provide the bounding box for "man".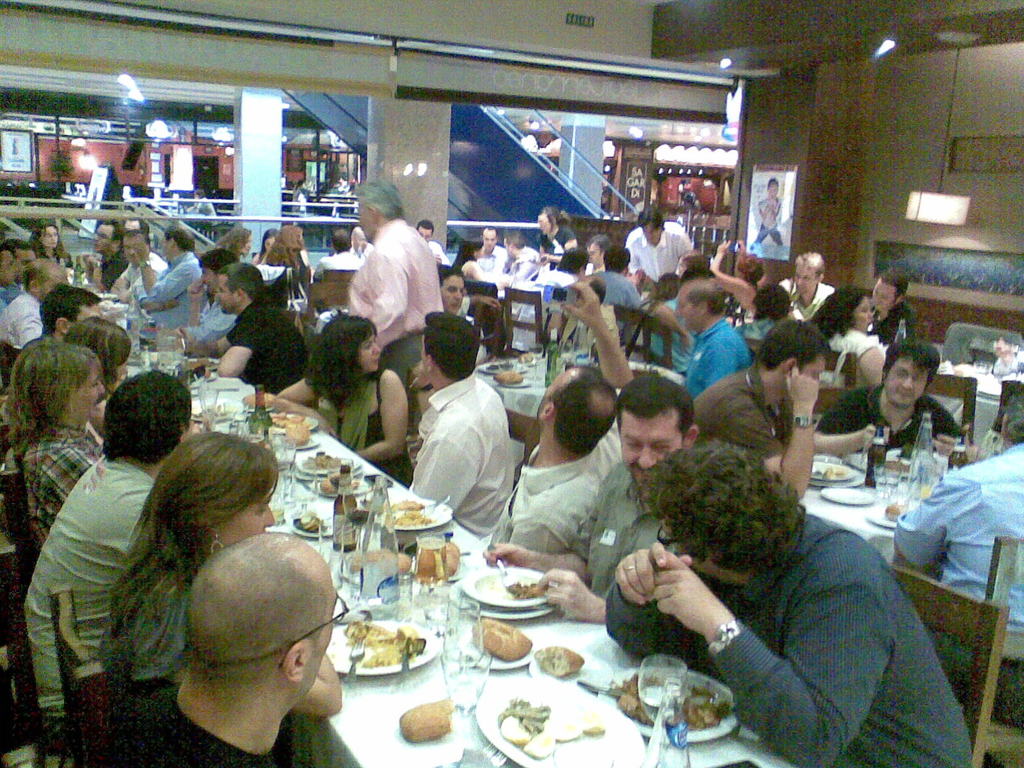
bbox=[81, 217, 129, 294].
